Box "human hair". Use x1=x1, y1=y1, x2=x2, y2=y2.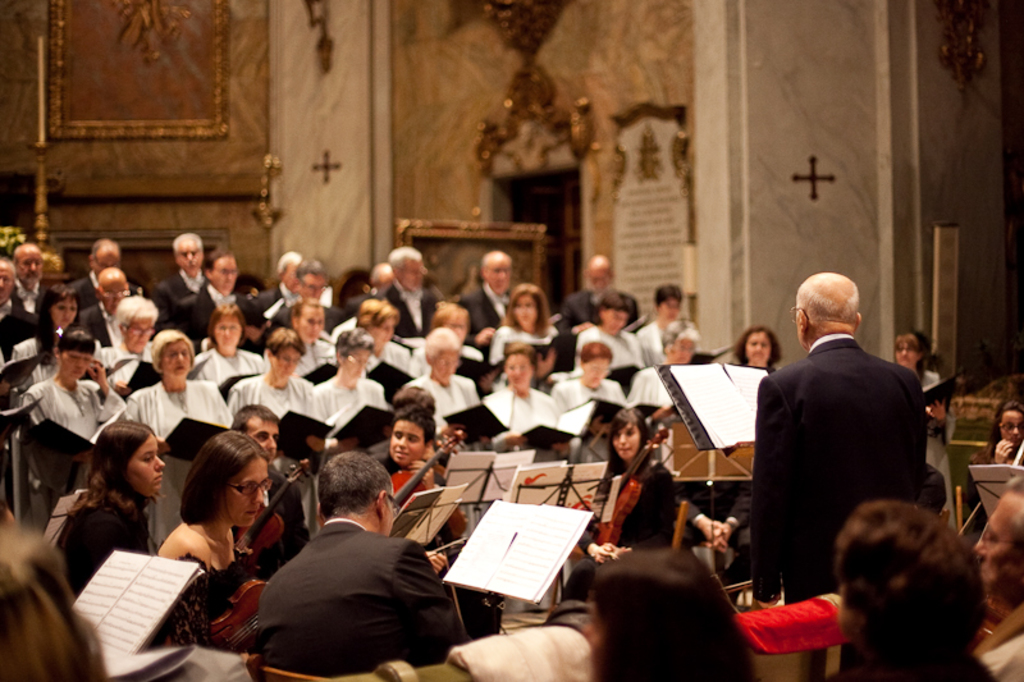
x1=111, y1=294, x2=159, y2=347.
